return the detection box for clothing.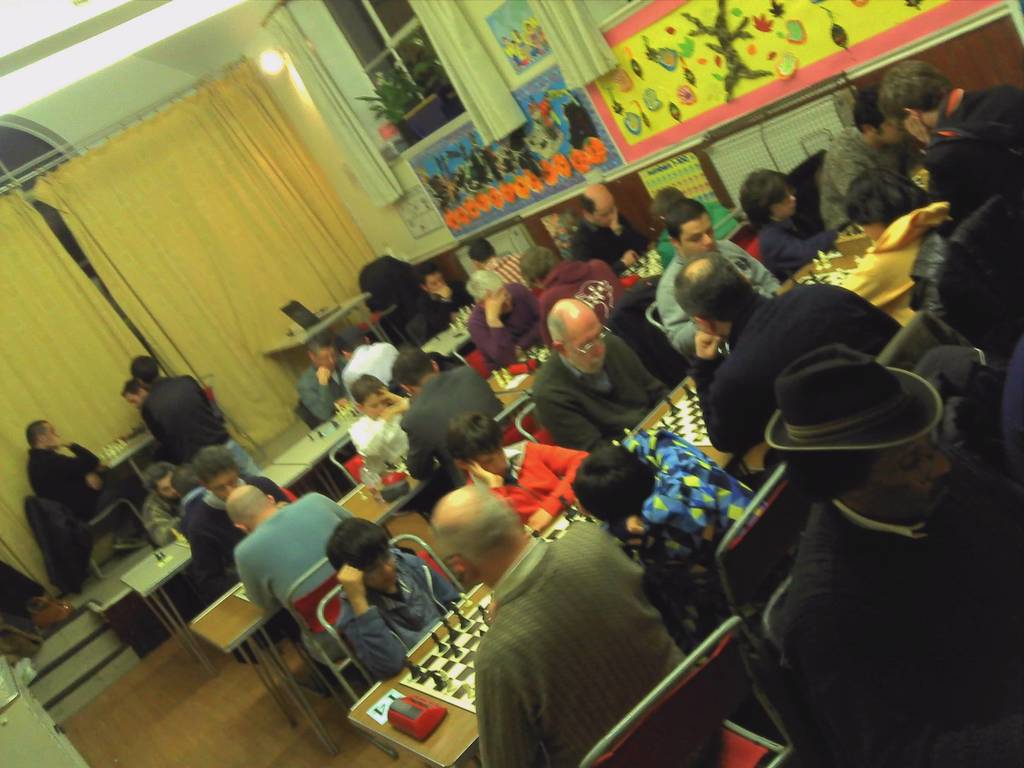
l=139, t=372, r=260, b=479.
